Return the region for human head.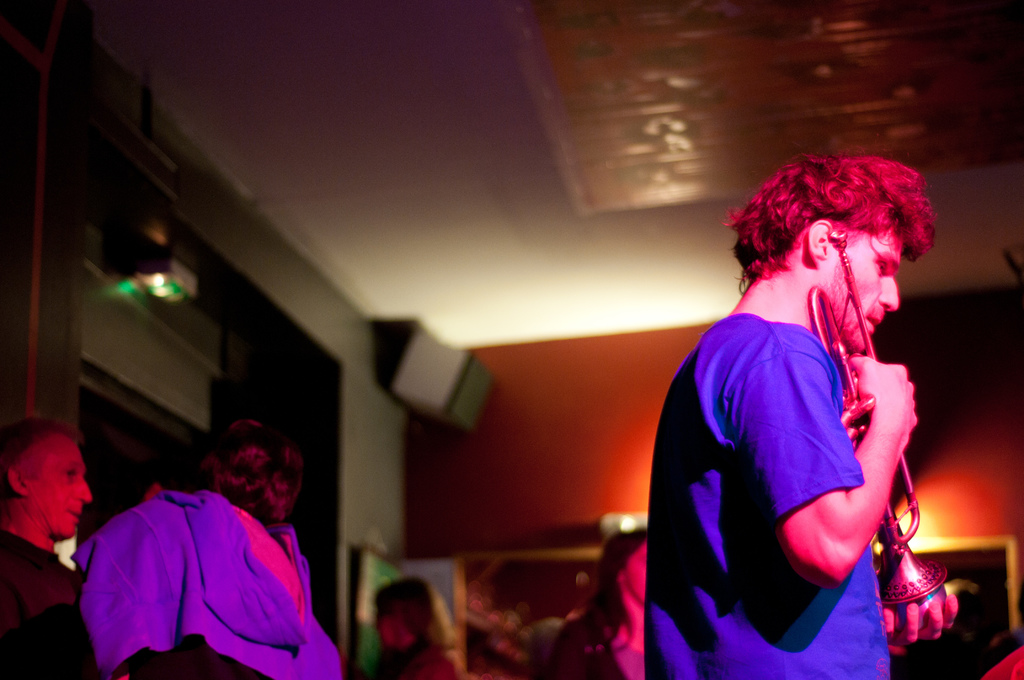
[721, 147, 940, 360].
